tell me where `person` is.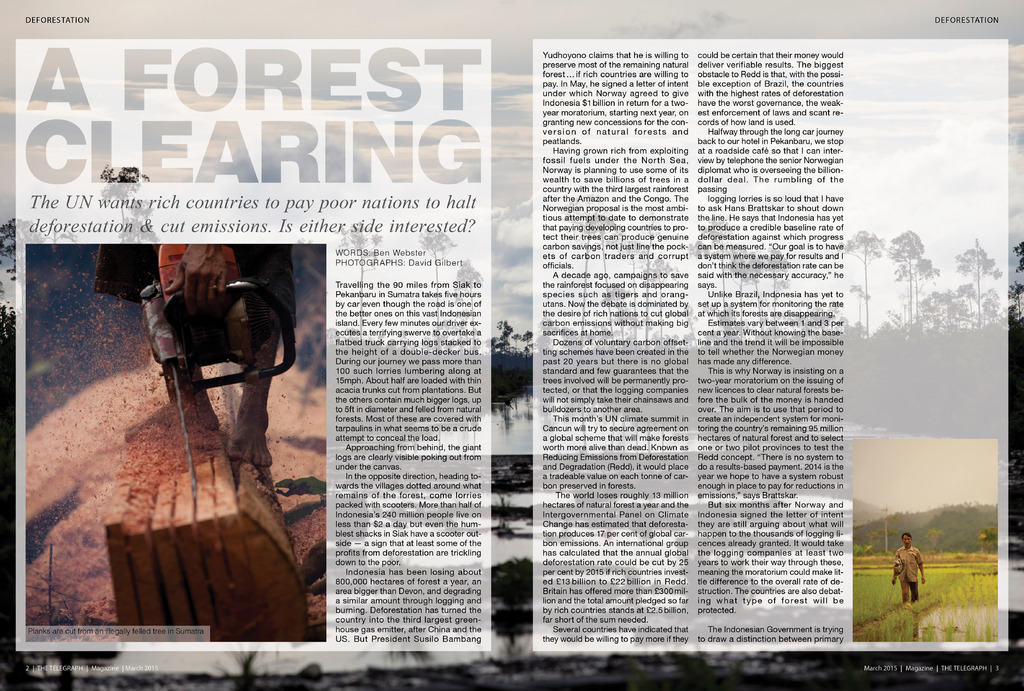
`person` is at box=[888, 531, 928, 609].
